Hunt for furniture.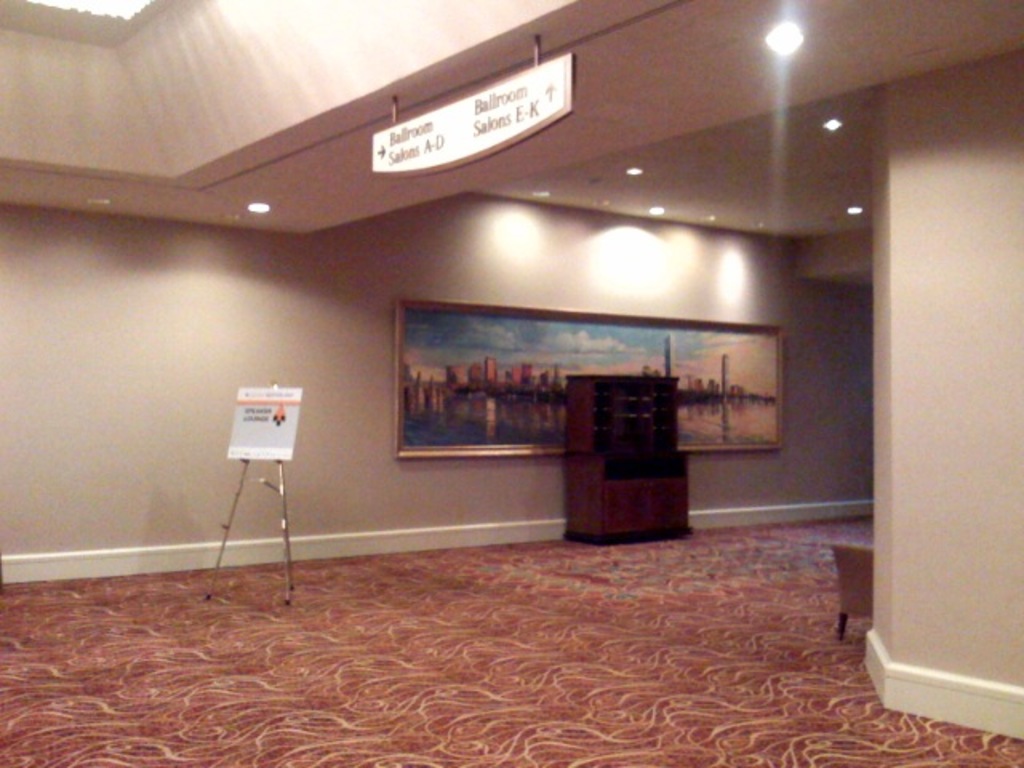
Hunted down at [x1=835, y1=546, x2=870, y2=634].
